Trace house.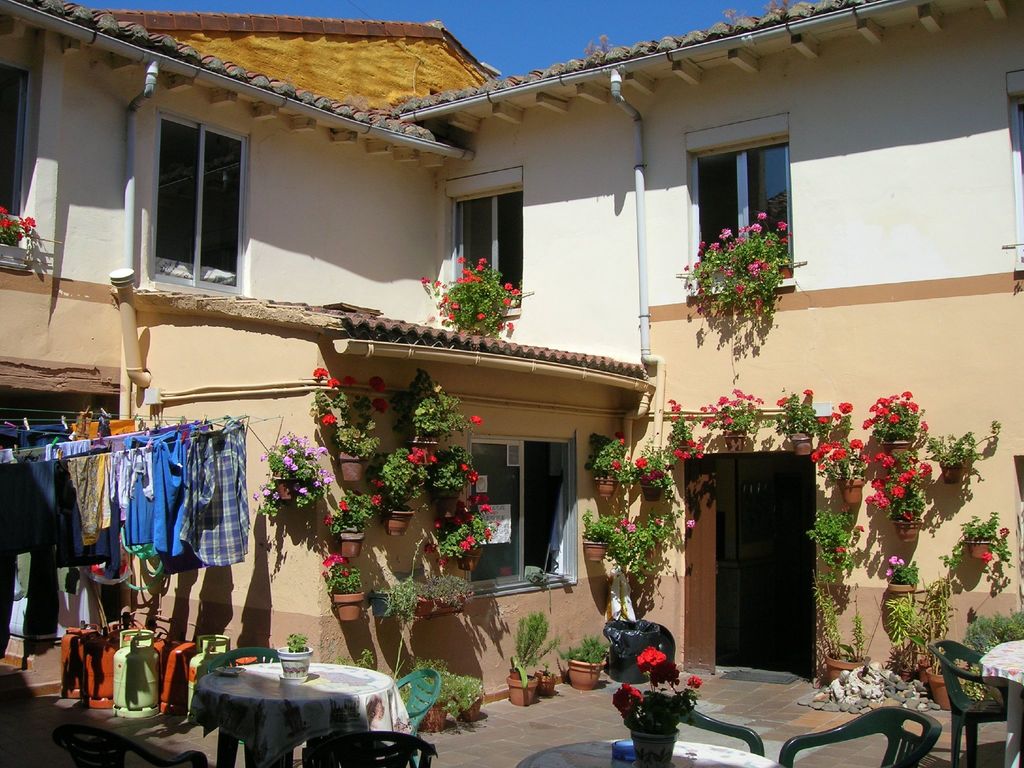
Traced to (left=0, top=0, right=988, bottom=742).
